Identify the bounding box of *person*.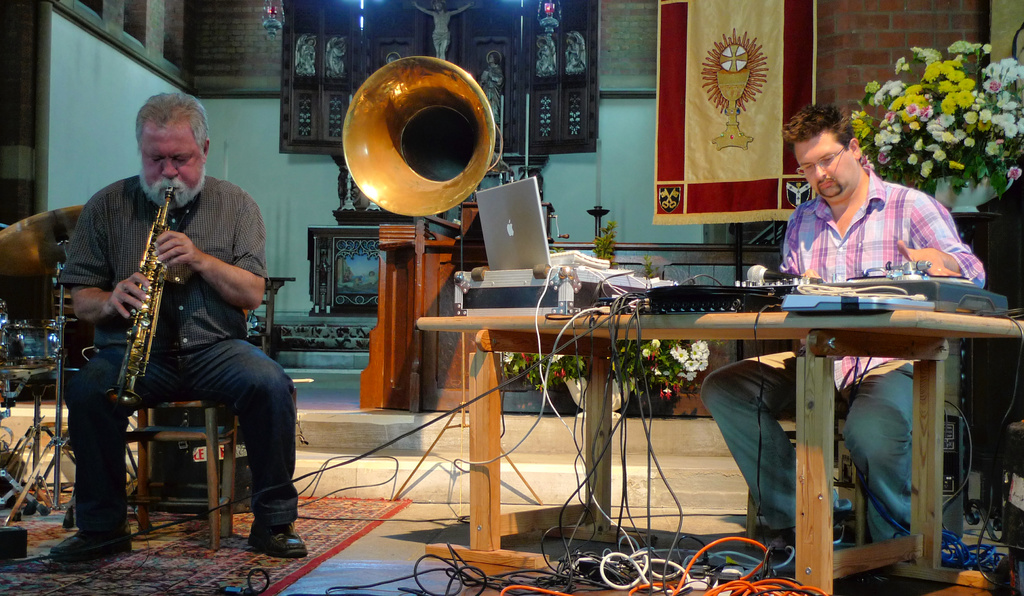
region(694, 98, 989, 544).
